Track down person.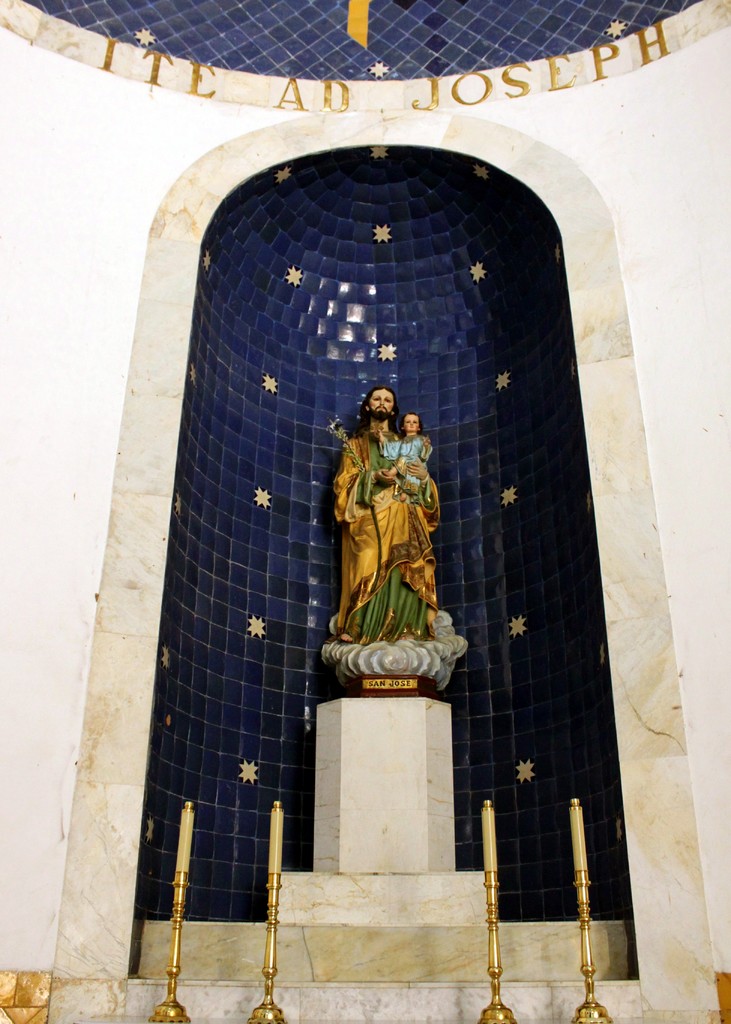
Tracked to 374/410/435/506.
